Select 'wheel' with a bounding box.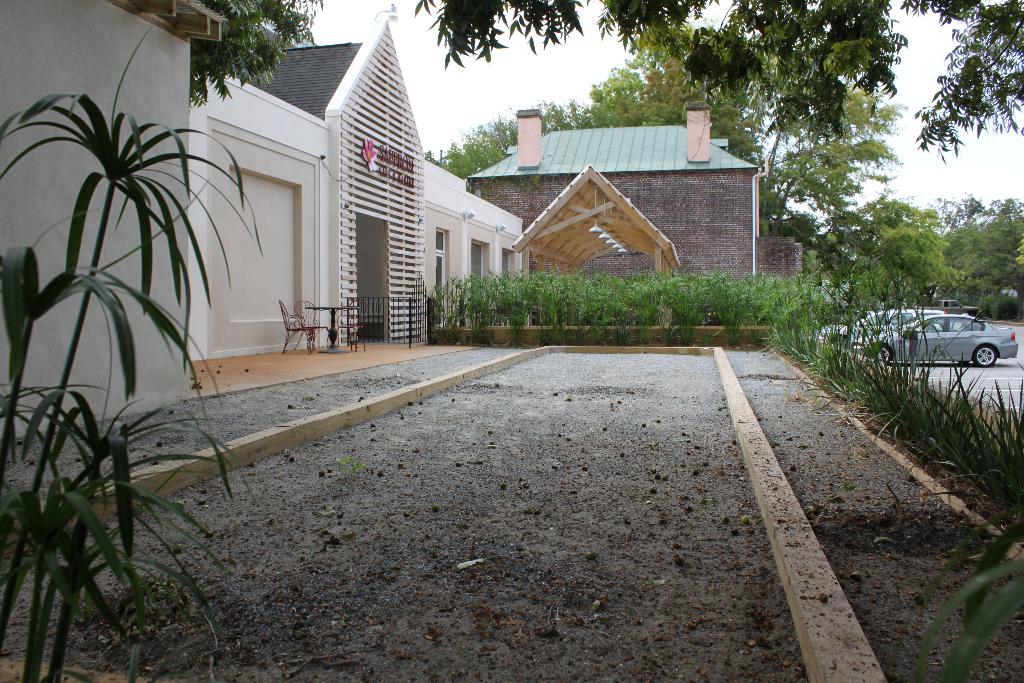
box(972, 343, 998, 367).
